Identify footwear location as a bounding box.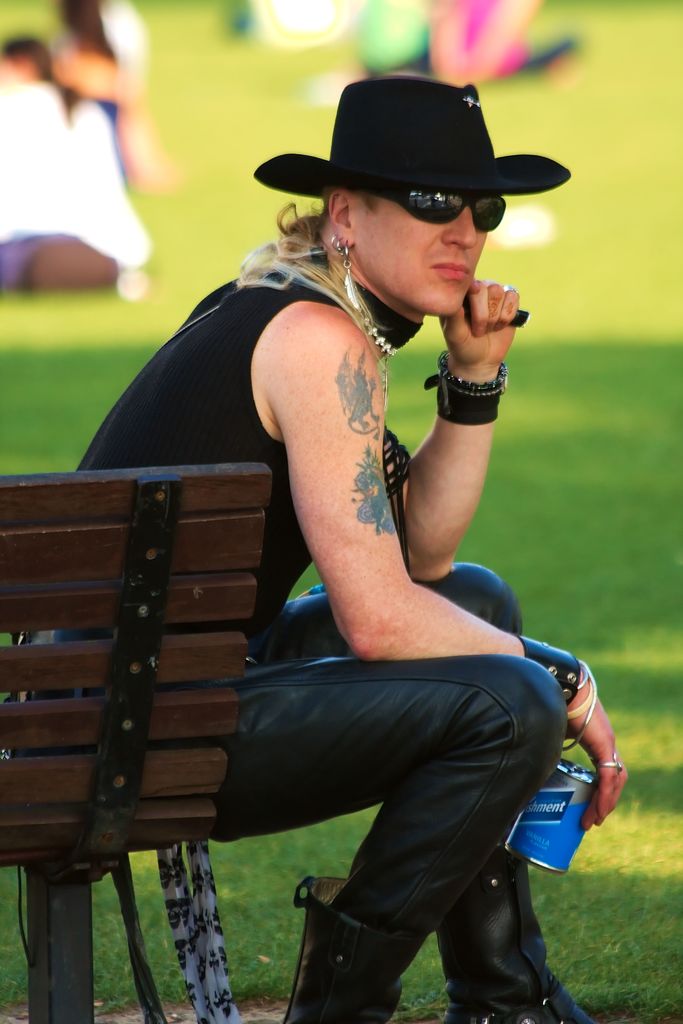
box(298, 877, 363, 1023).
